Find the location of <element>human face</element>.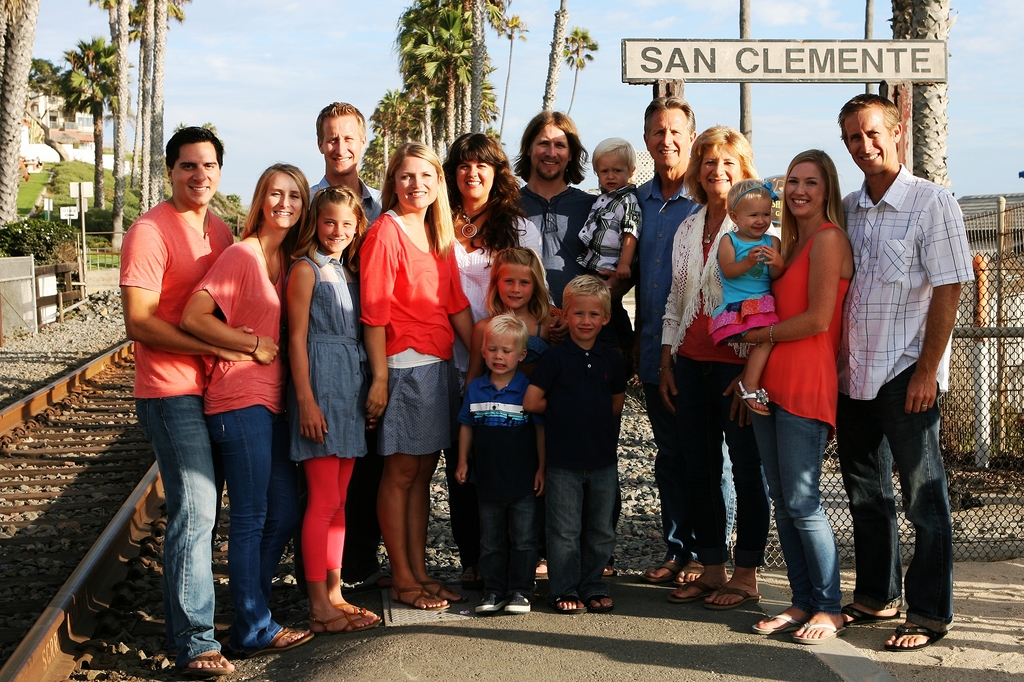
Location: (643,106,690,162).
